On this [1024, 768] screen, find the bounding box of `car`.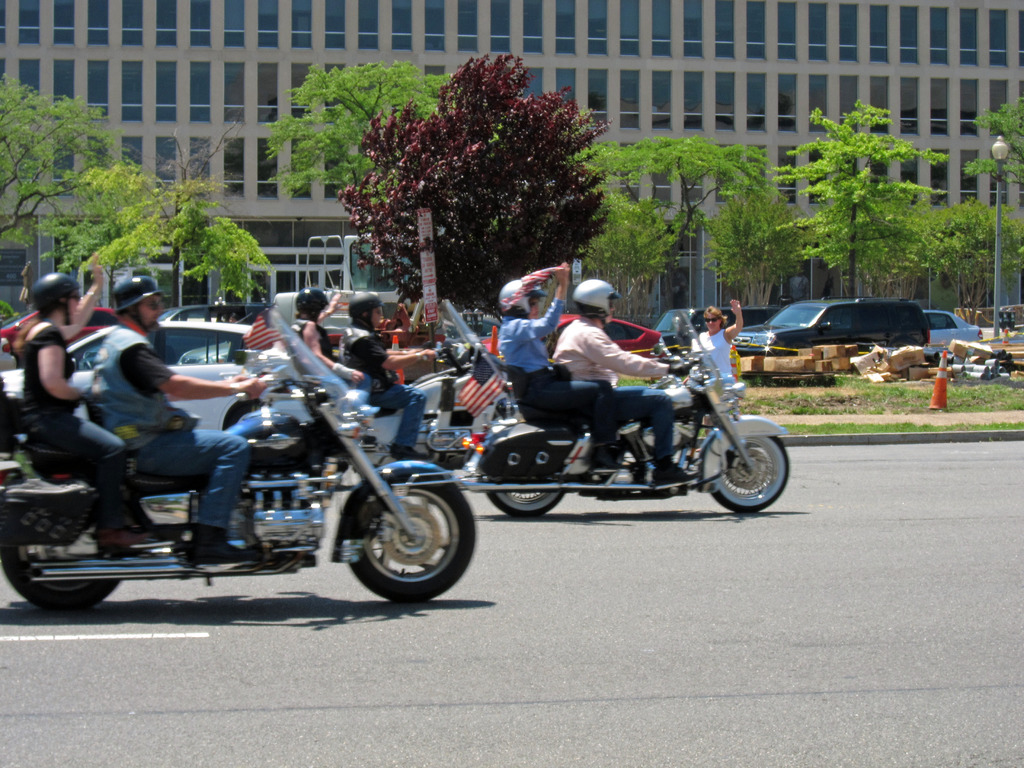
Bounding box: bbox=(921, 302, 986, 347).
